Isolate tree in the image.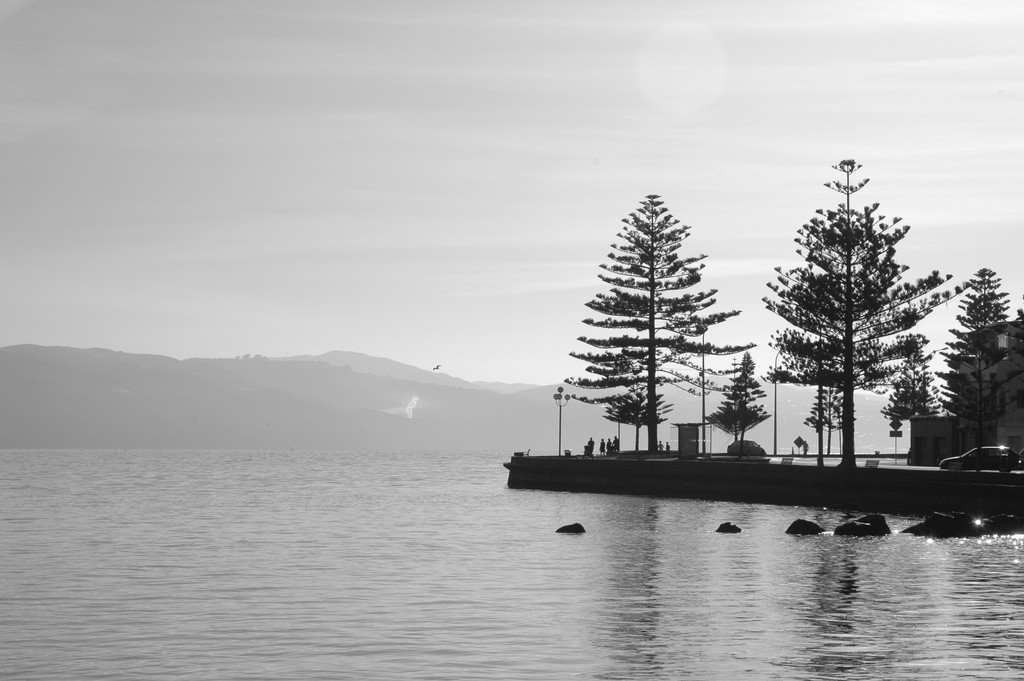
Isolated region: {"x1": 598, "y1": 386, "x2": 678, "y2": 454}.
